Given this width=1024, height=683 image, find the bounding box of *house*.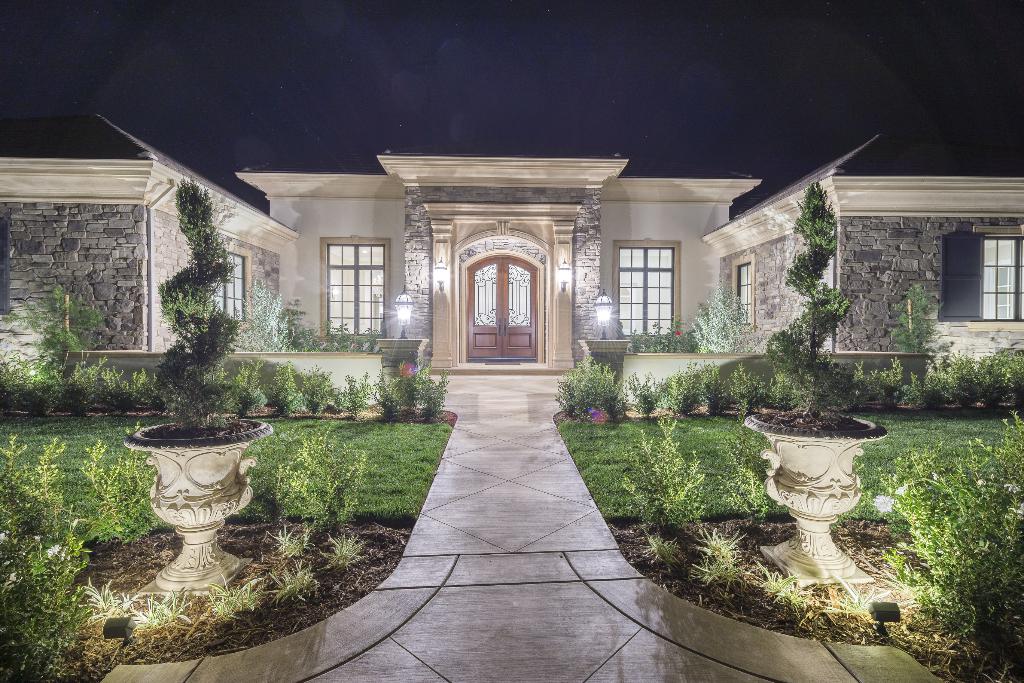
<bbox>0, 108, 301, 383</bbox>.
